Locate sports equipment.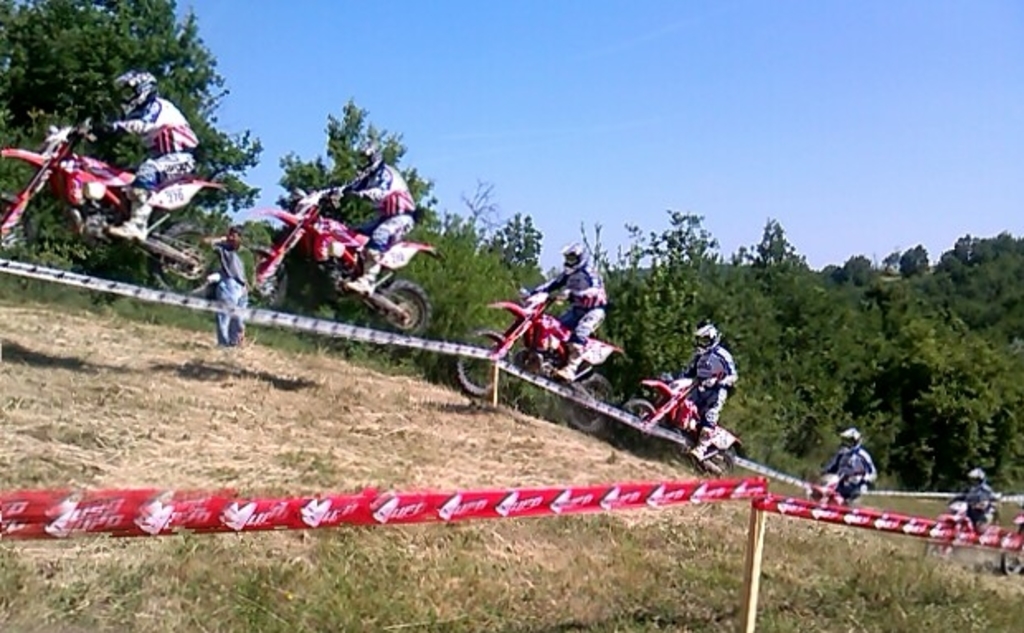
Bounding box: [left=459, top=289, right=613, bottom=400].
